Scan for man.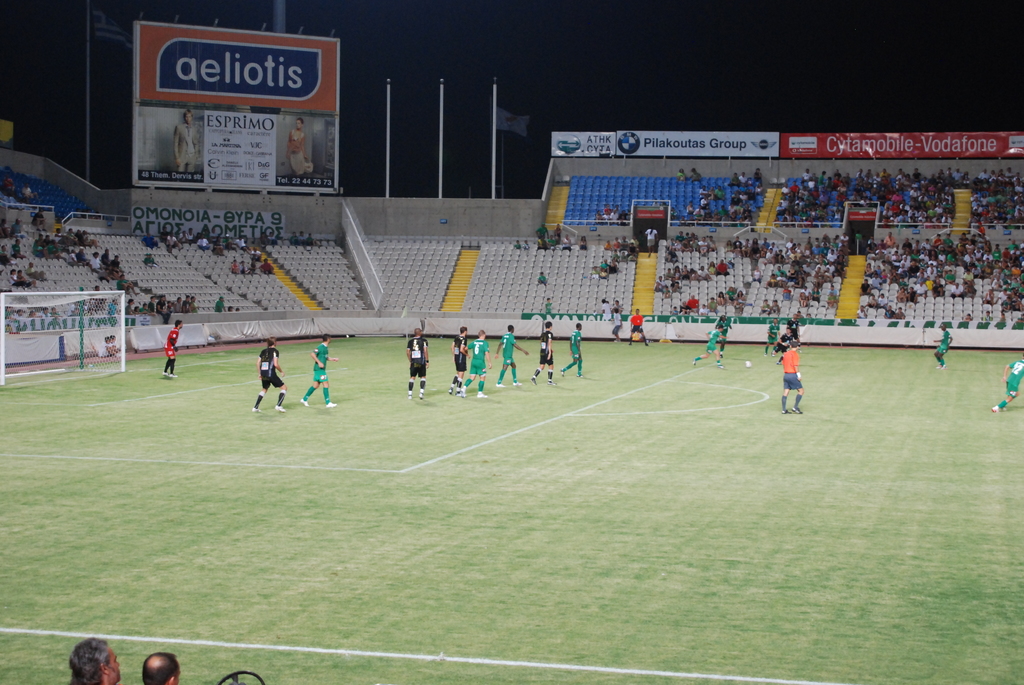
Scan result: bbox=[152, 293, 172, 326].
